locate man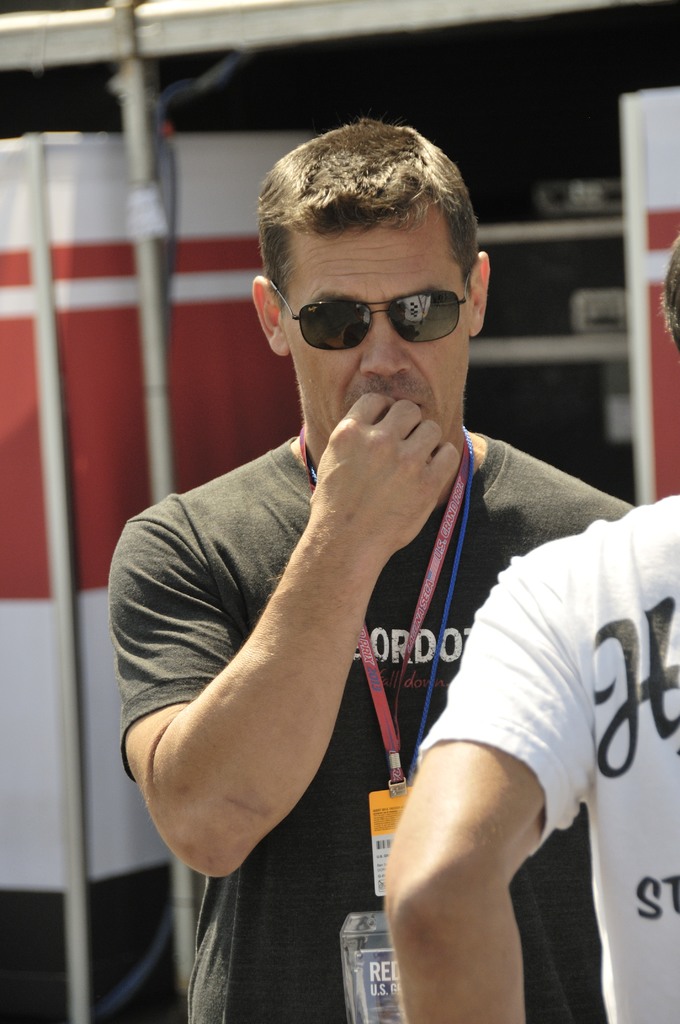
left=391, top=222, right=679, bottom=1014
